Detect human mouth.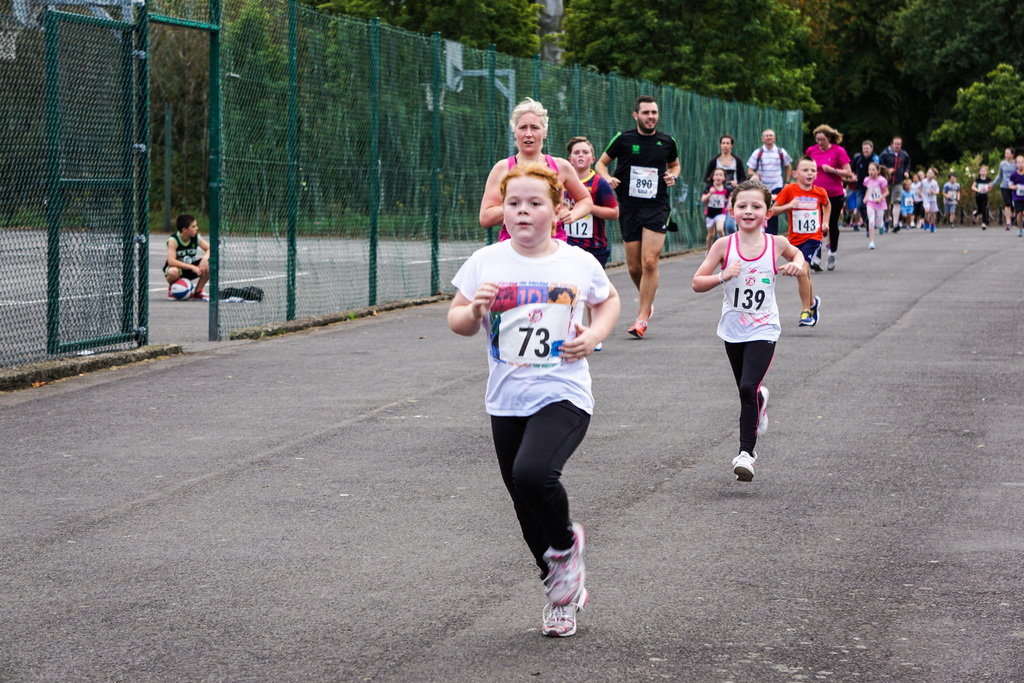
Detected at (x1=522, y1=138, x2=536, y2=147).
